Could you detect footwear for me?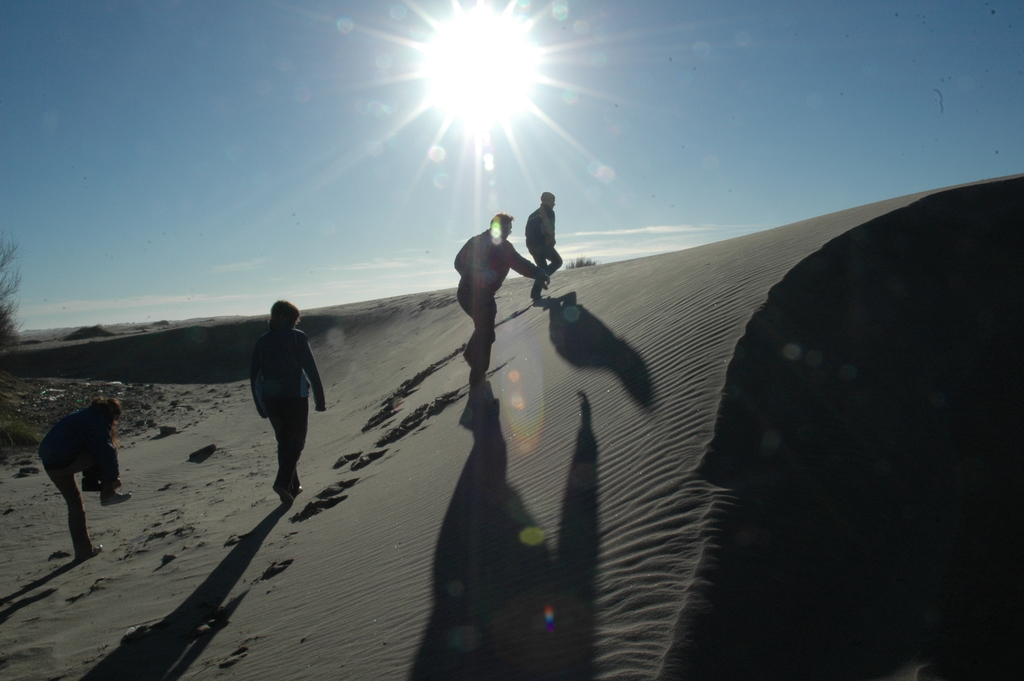
Detection result: (534, 290, 544, 305).
